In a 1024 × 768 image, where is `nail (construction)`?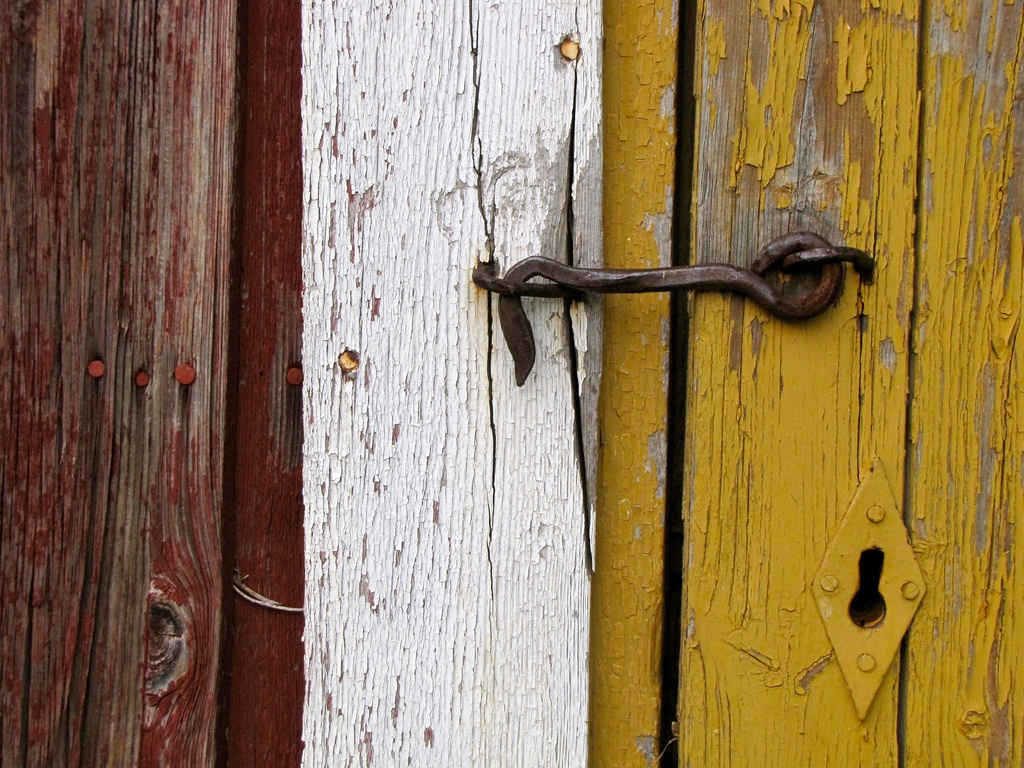
box=[901, 580, 922, 598].
